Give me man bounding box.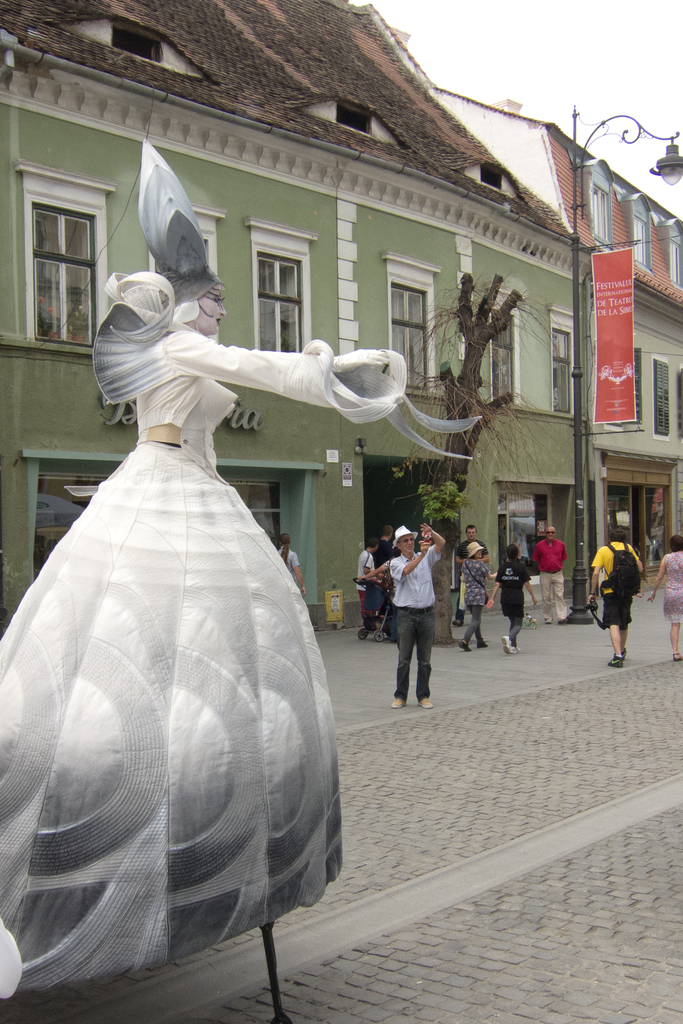
372:526:397:568.
